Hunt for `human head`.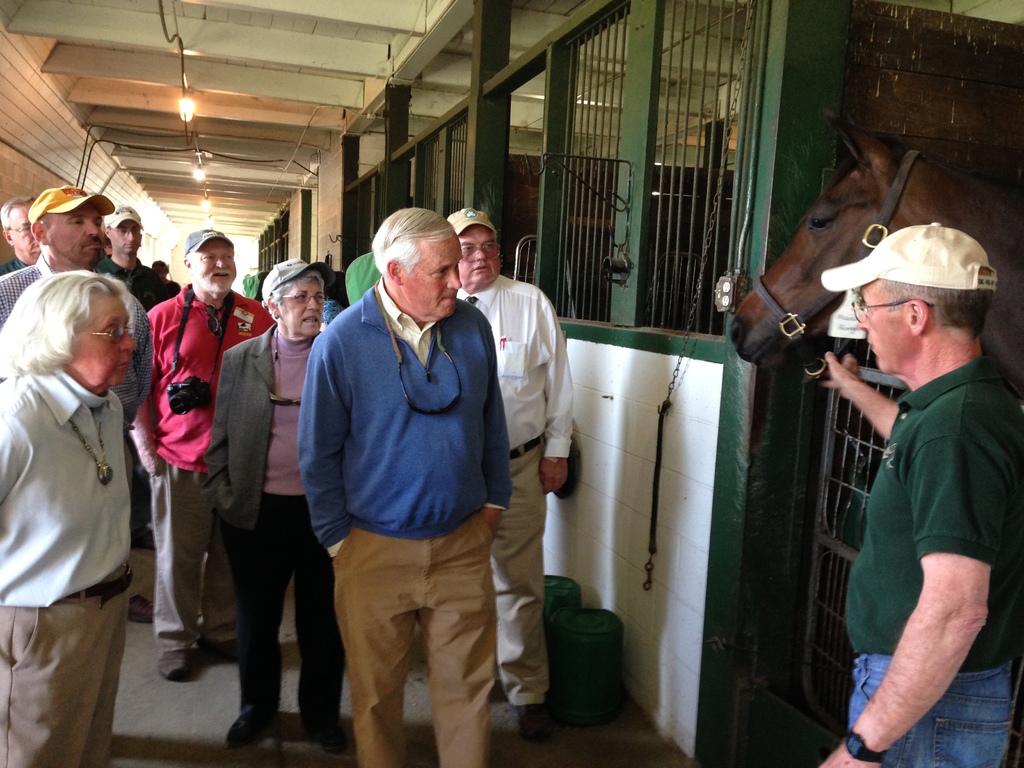
Hunted down at 0:271:136:397.
